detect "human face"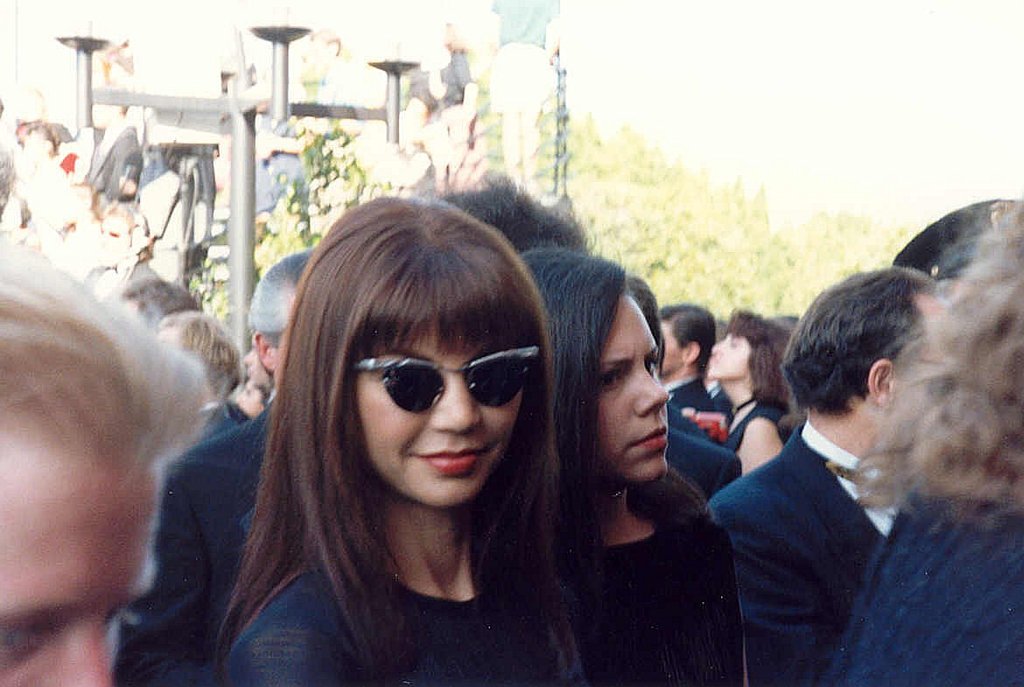
(658,316,684,373)
